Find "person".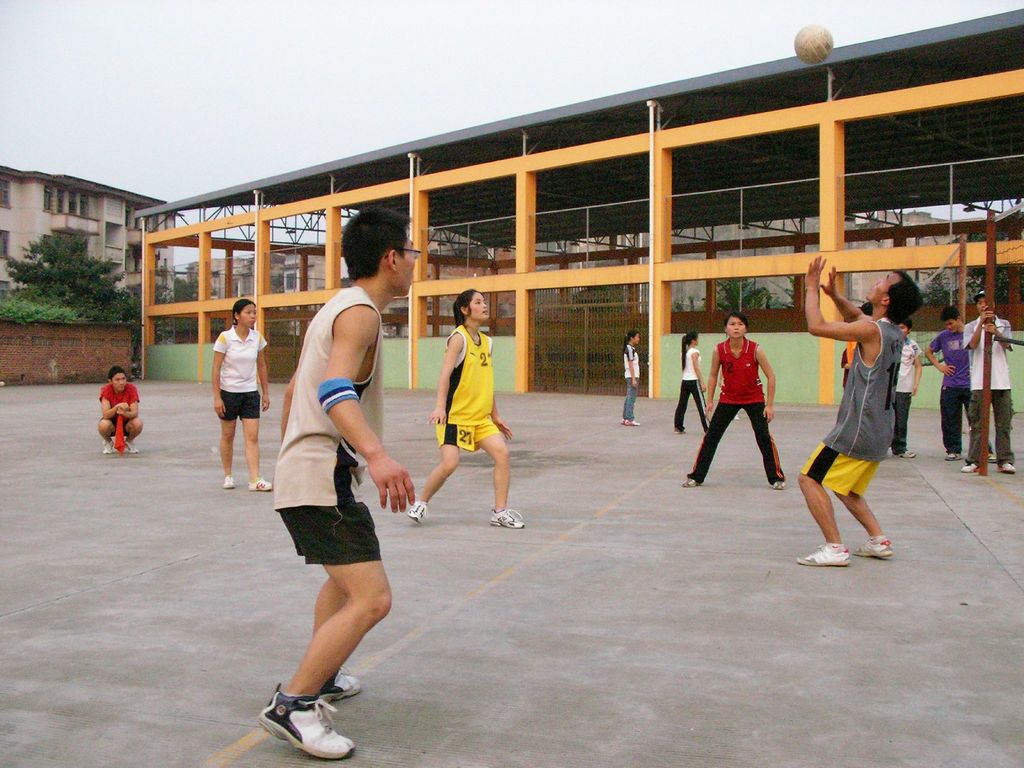
[left=843, top=301, right=870, bottom=374].
